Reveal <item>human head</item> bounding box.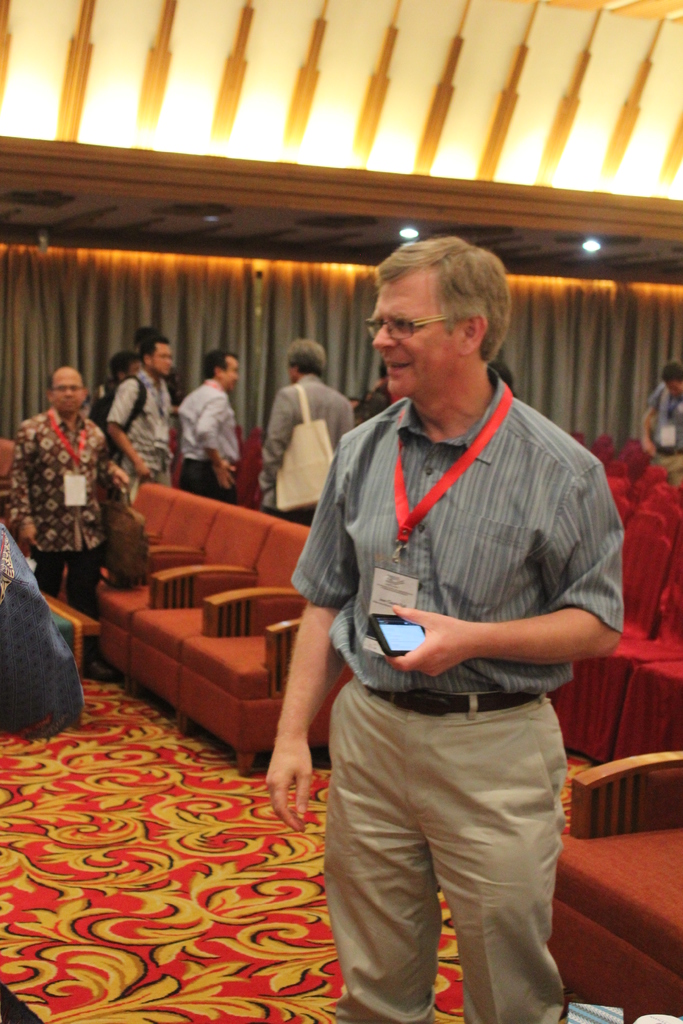
Revealed: region(45, 366, 85, 415).
